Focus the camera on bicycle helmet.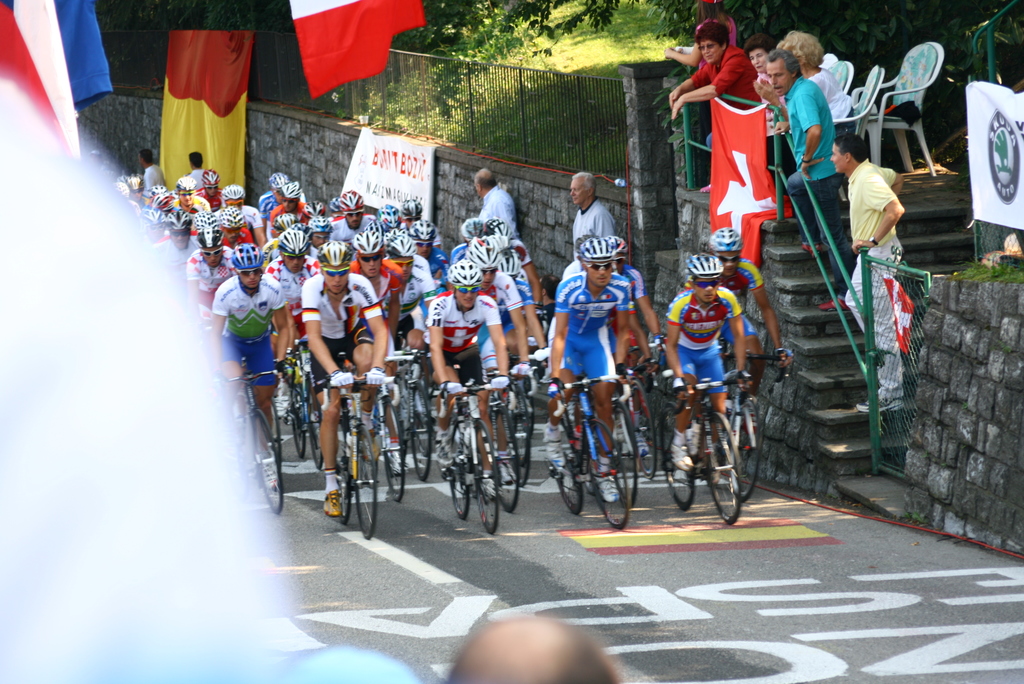
Focus region: (279,221,307,256).
